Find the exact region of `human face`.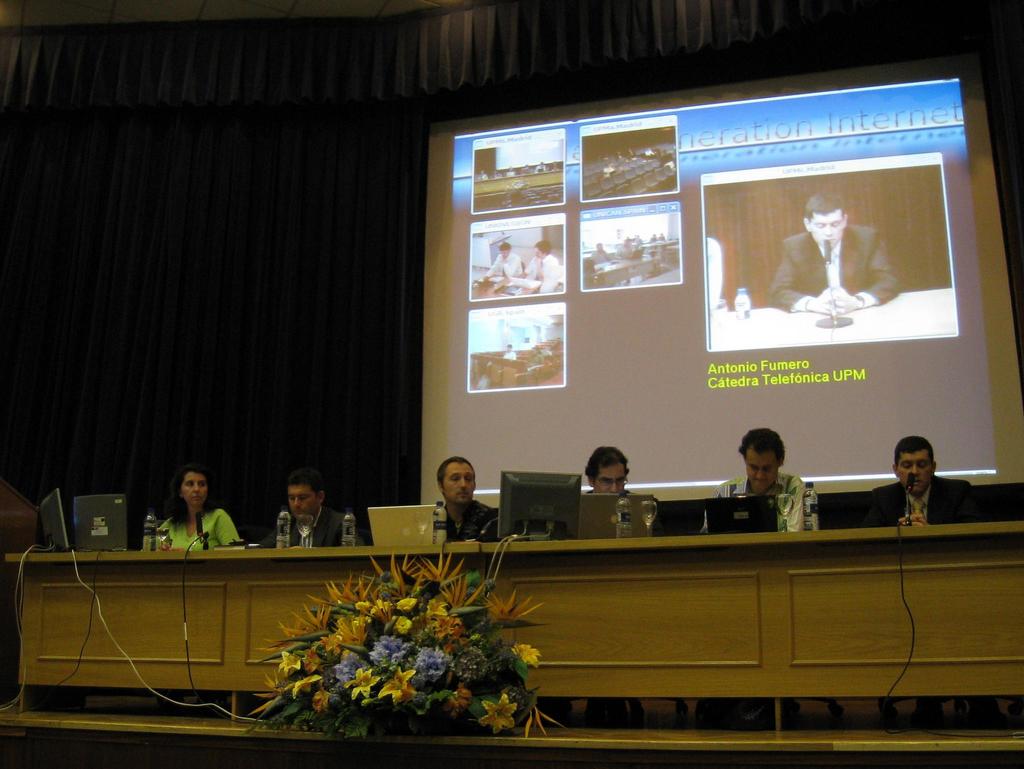
Exact region: (745,451,787,489).
